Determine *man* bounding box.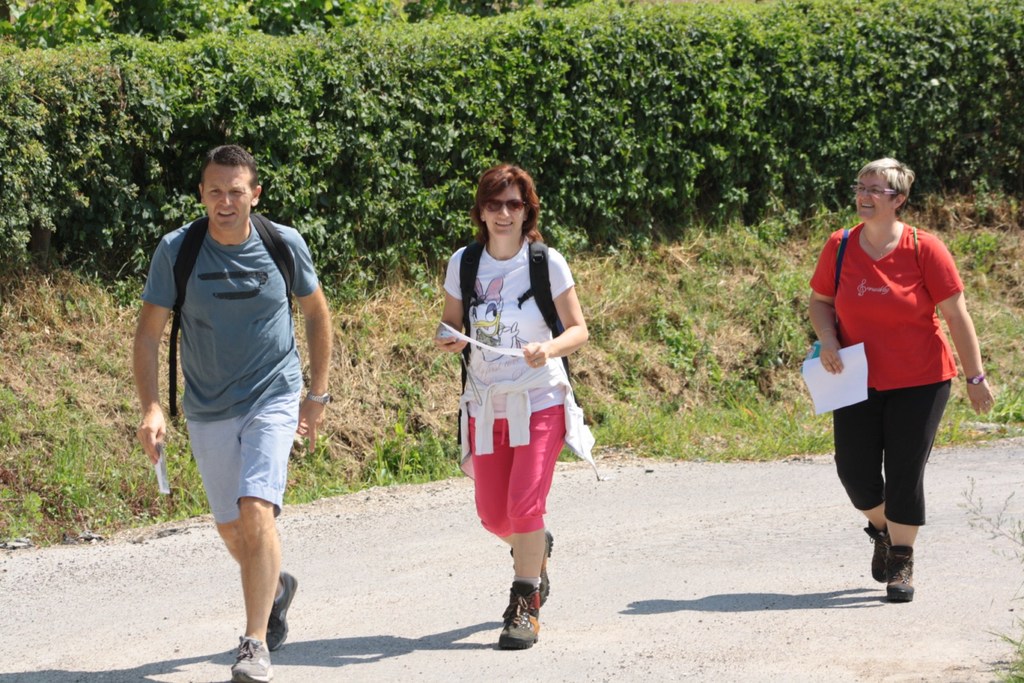
Determined: <region>133, 140, 330, 652</region>.
